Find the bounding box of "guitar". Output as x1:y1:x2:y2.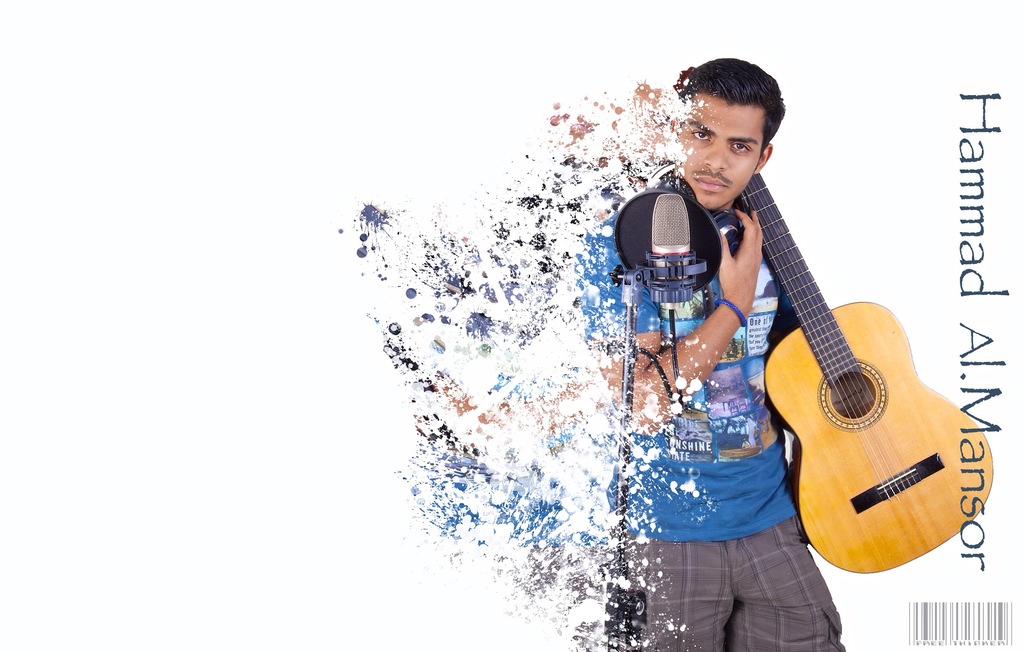
733:170:993:576.
